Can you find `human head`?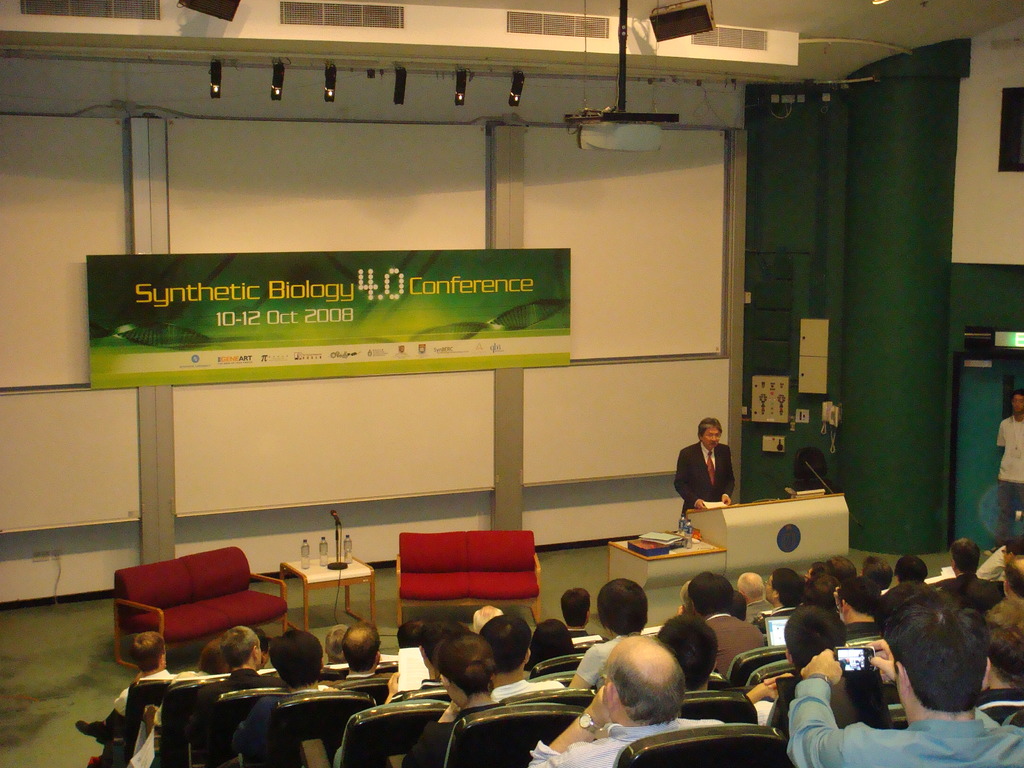
Yes, bounding box: {"x1": 808, "y1": 561, "x2": 833, "y2": 579}.
